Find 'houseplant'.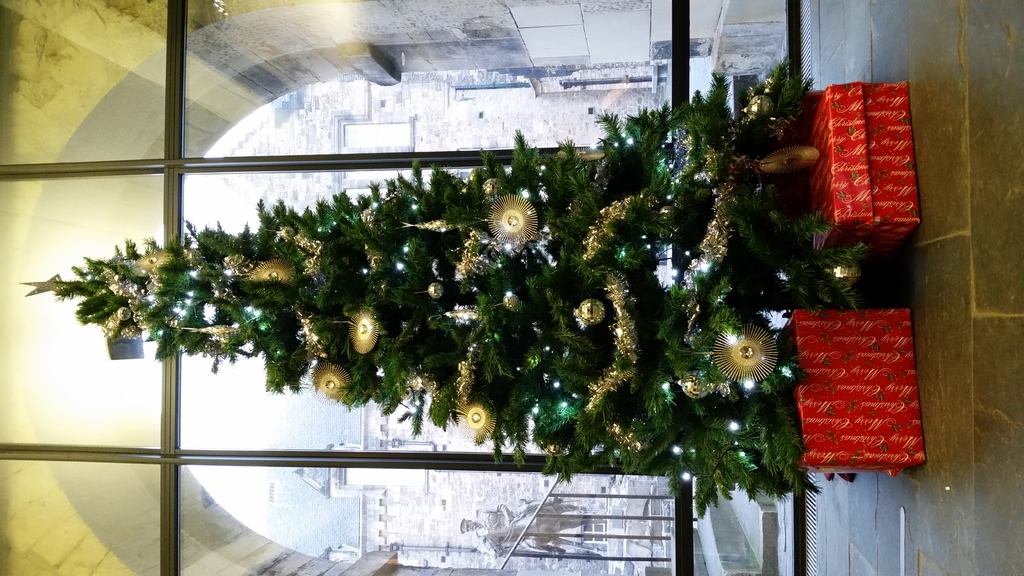
{"x1": 12, "y1": 42, "x2": 897, "y2": 509}.
